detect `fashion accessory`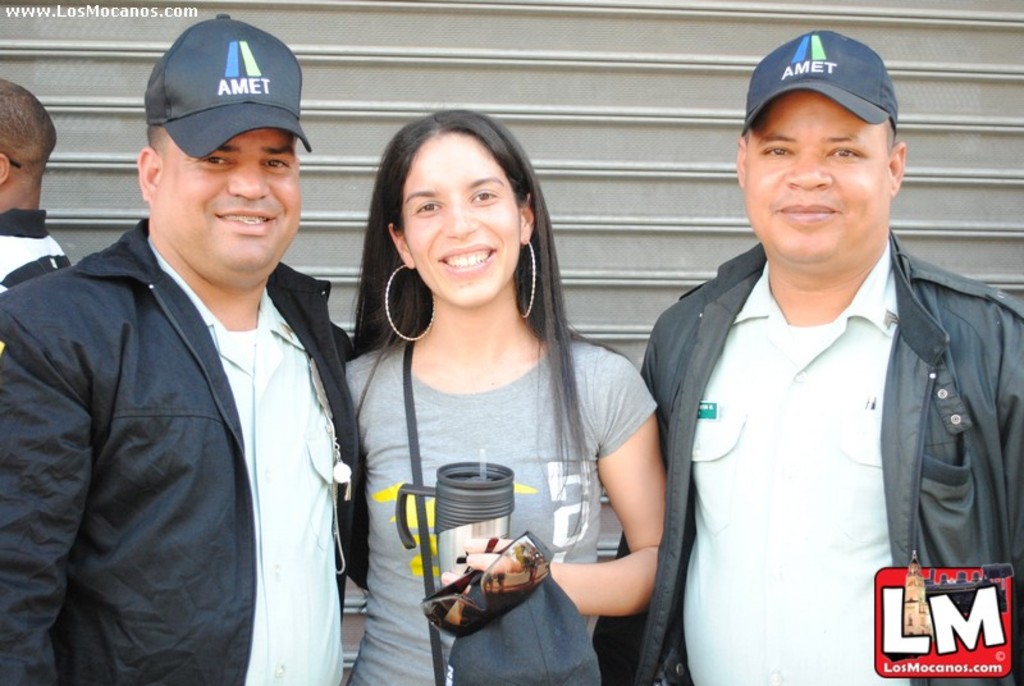
bbox=(741, 29, 899, 128)
